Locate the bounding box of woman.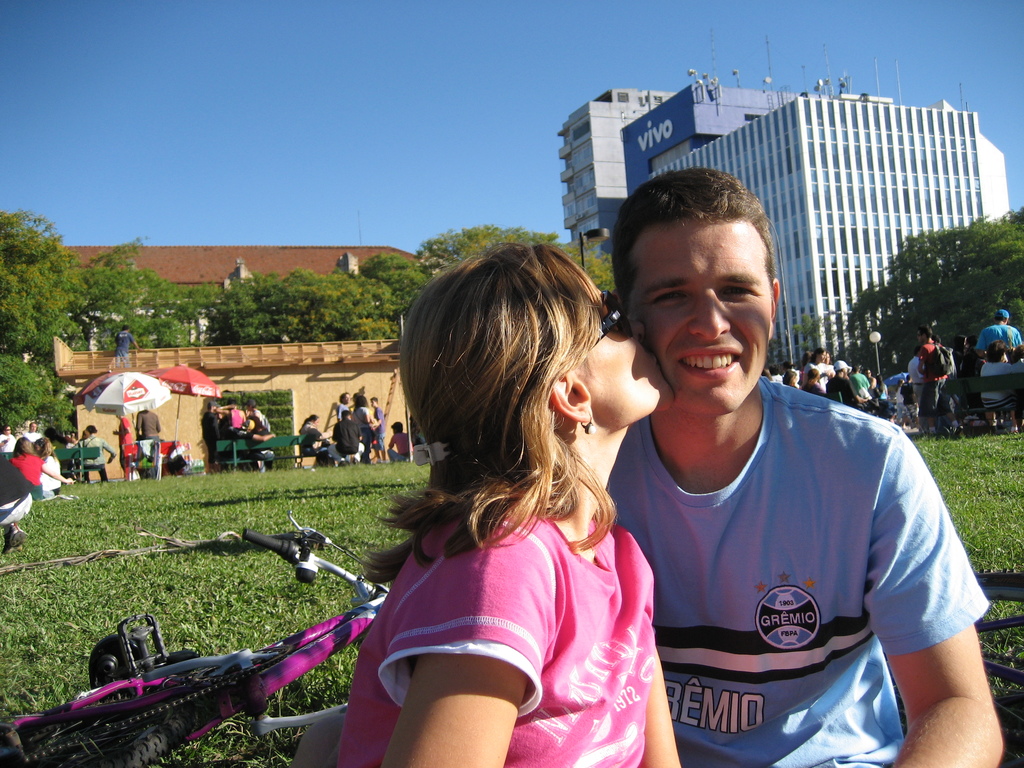
Bounding box: rect(342, 194, 671, 767).
